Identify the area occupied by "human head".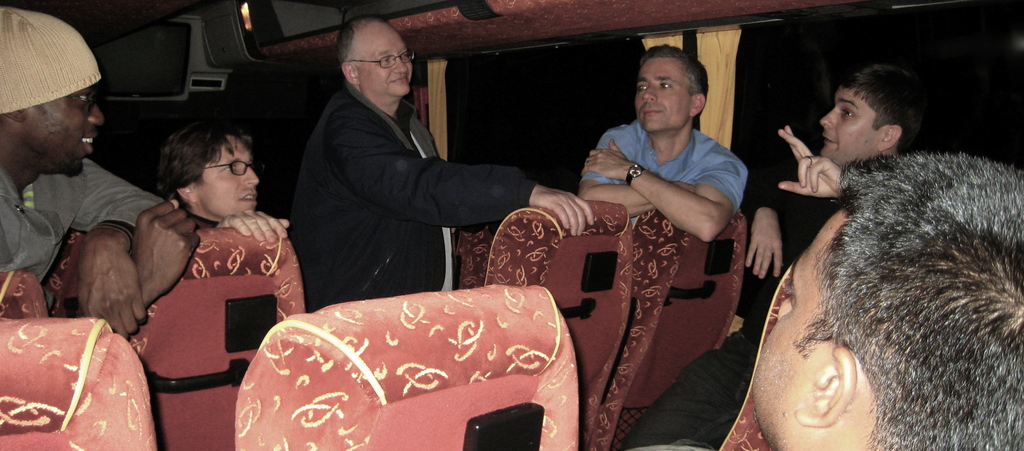
Area: bbox=(335, 13, 413, 99).
